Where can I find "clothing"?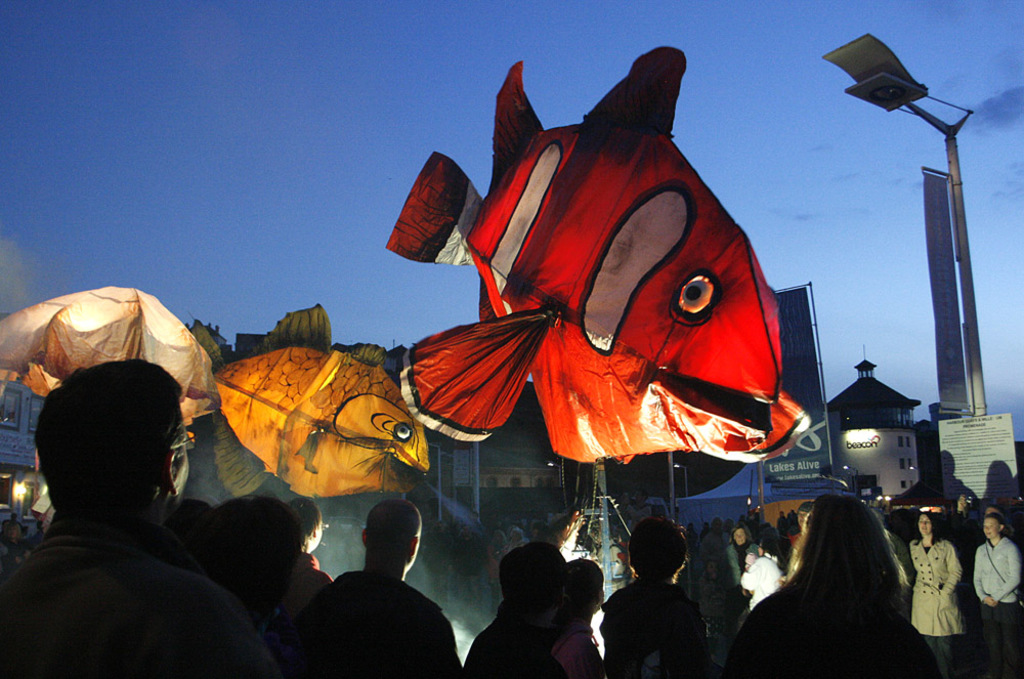
You can find it at box(741, 583, 940, 678).
